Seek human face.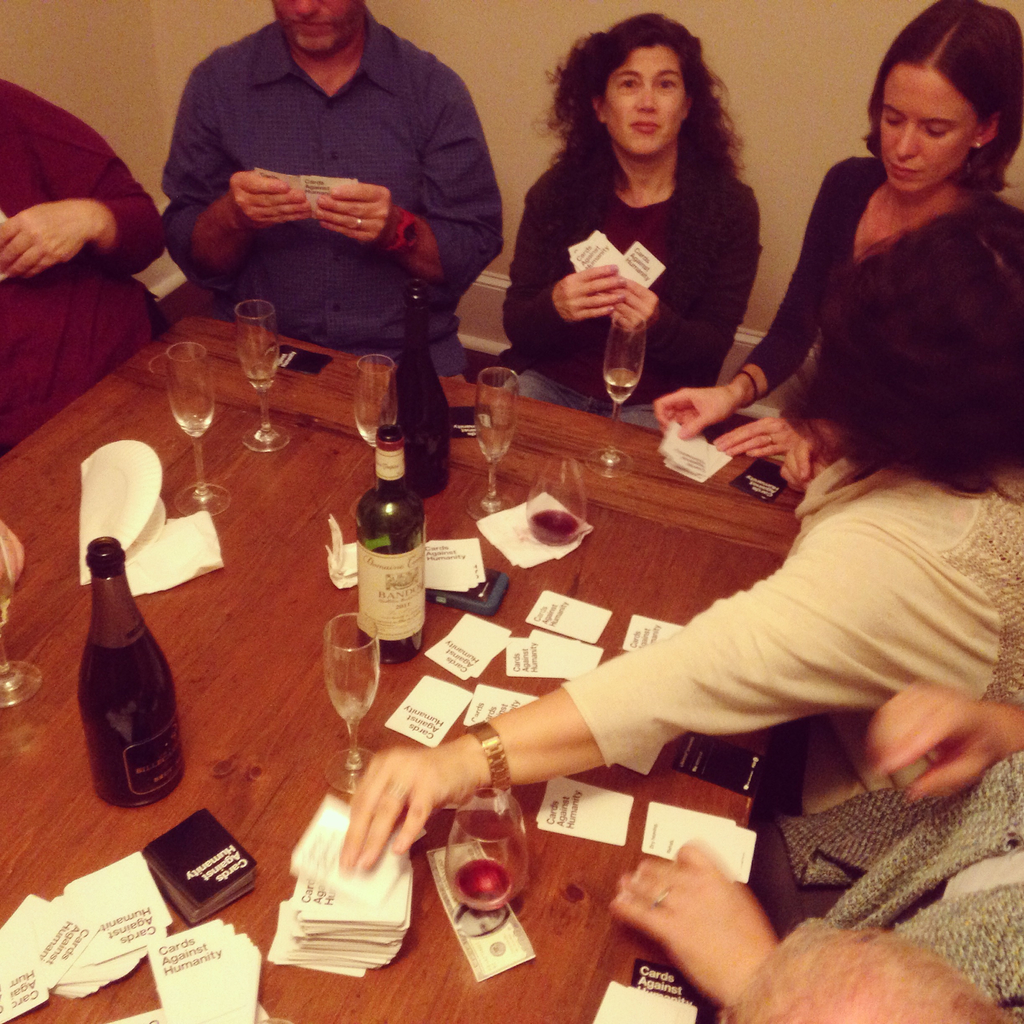
select_region(268, 0, 366, 56).
